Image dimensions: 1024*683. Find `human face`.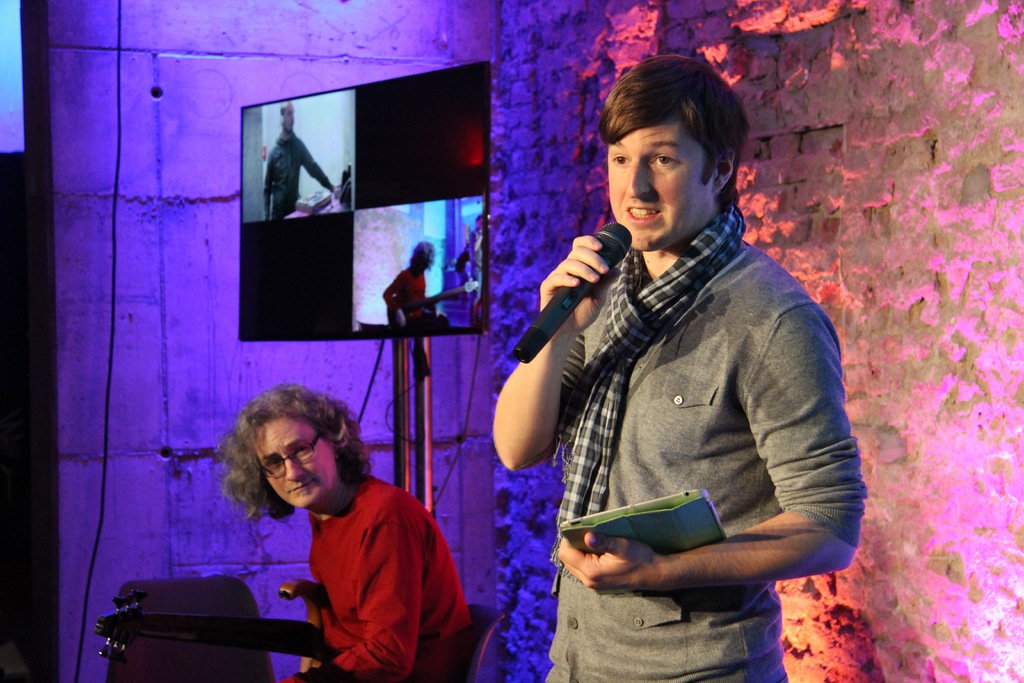
region(252, 420, 337, 509).
